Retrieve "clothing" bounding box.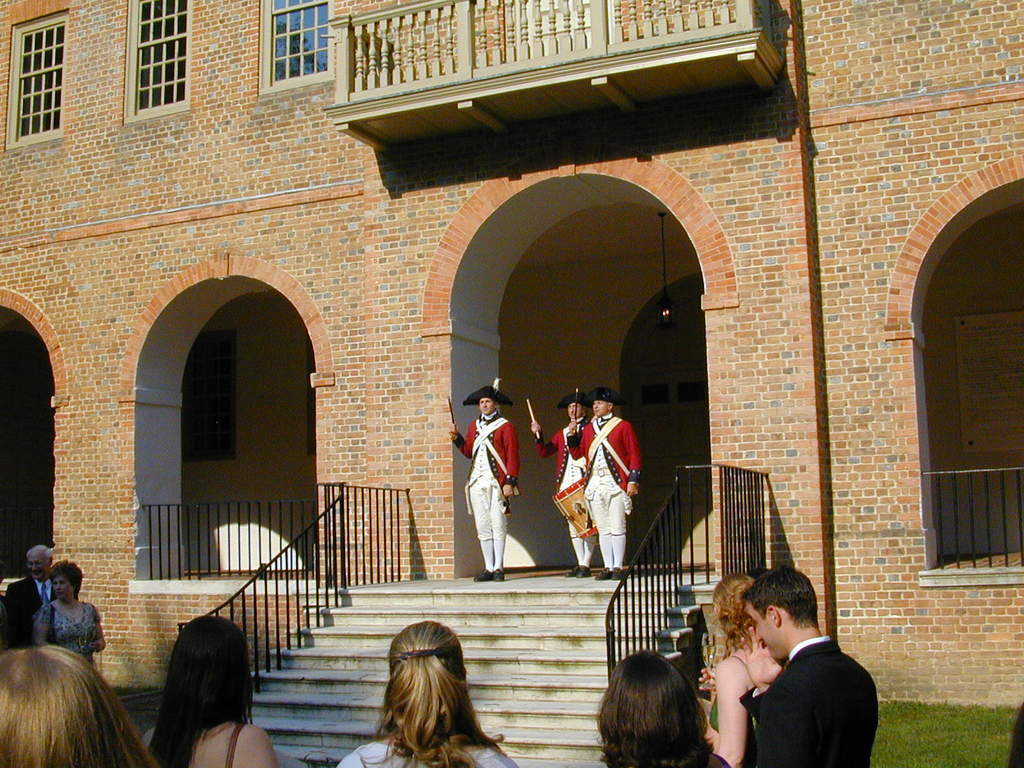
Bounding box: pyautogui.locateOnScreen(537, 412, 589, 569).
